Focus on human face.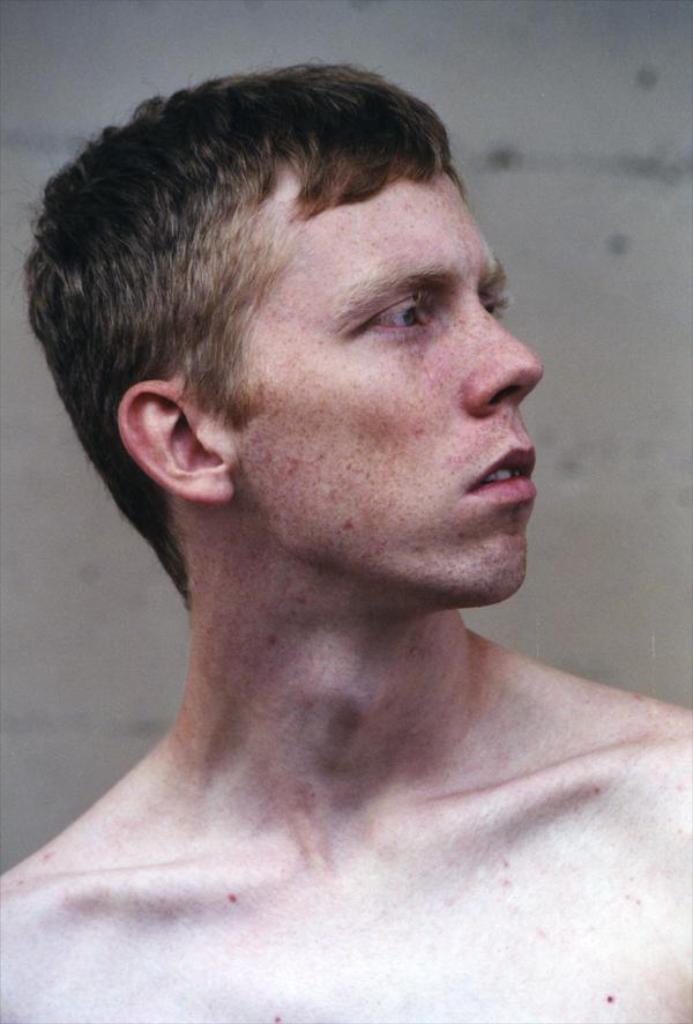
Focused at (left=246, top=169, right=541, bottom=588).
